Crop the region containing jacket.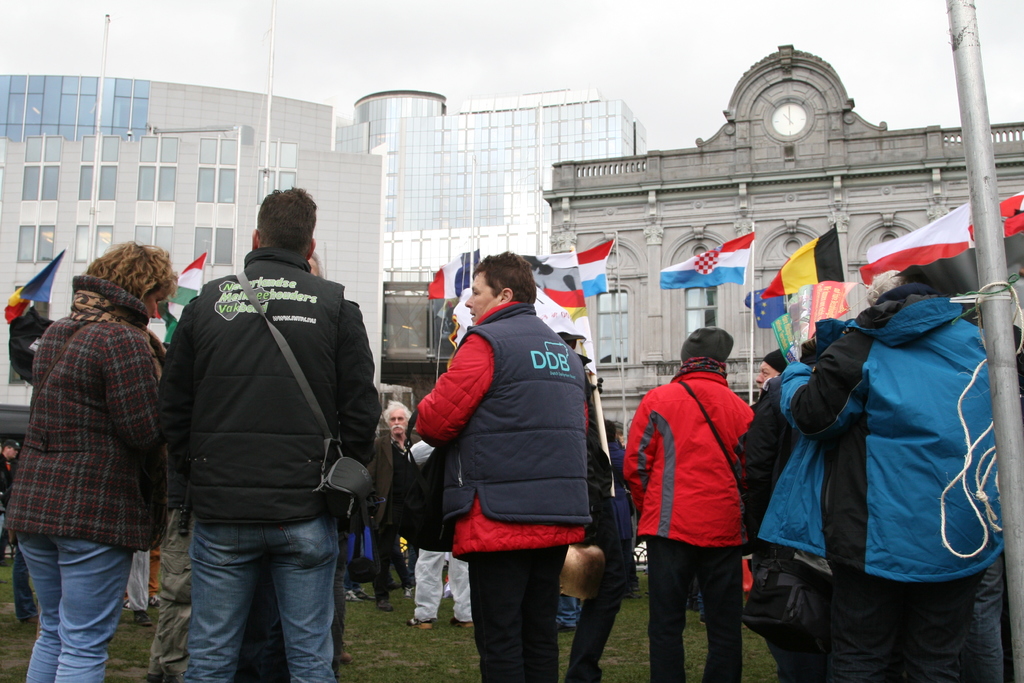
Crop region: 164/214/371/531.
